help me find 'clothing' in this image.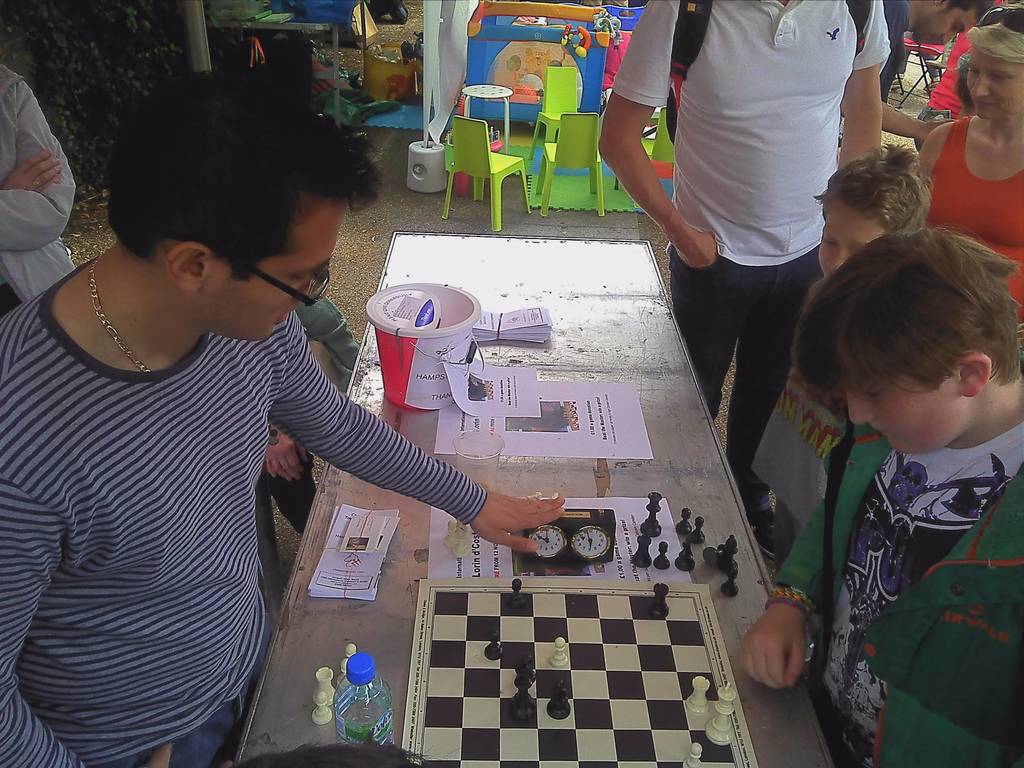
Found it: 765, 412, 1023, 767.
